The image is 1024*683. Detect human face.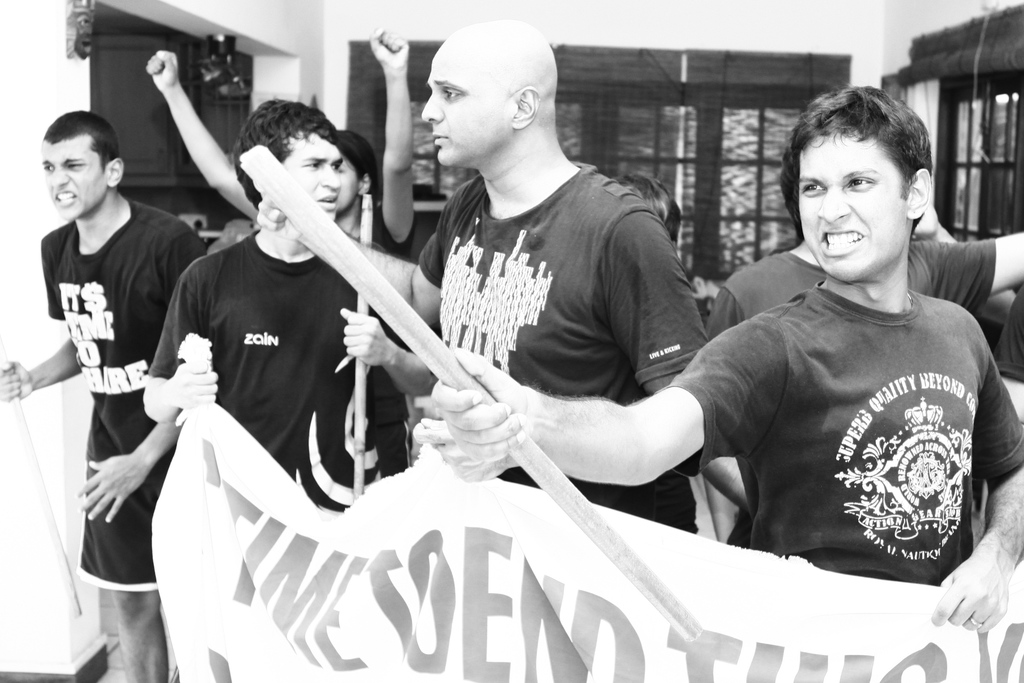
Detection: box=[280, 130, 342, 225].
